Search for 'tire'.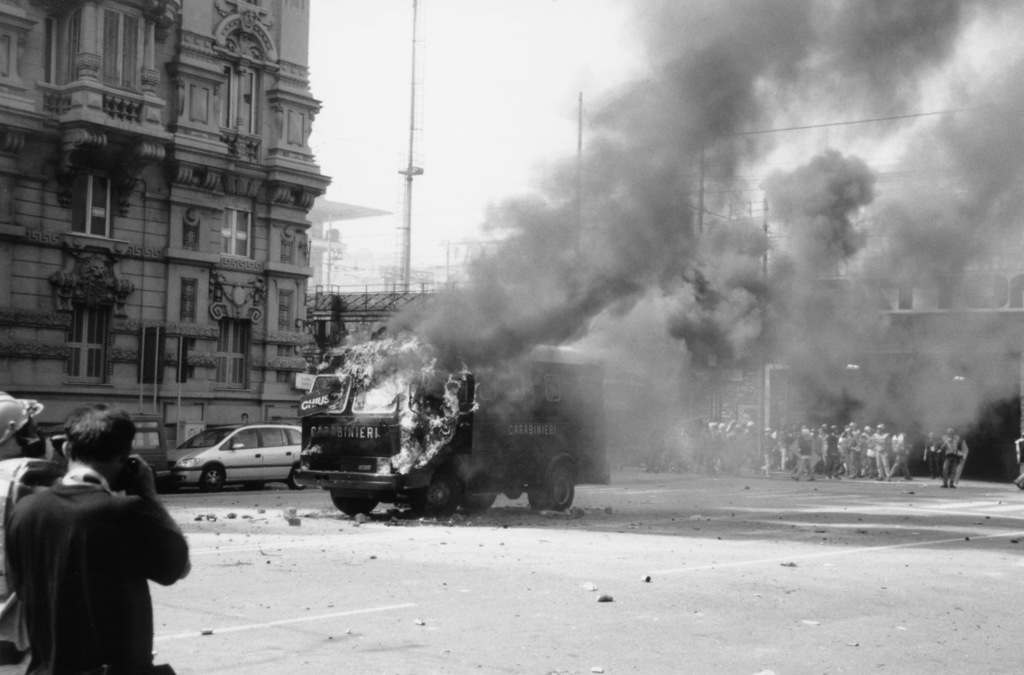
Found at box=[469, 496, 501, 510].
